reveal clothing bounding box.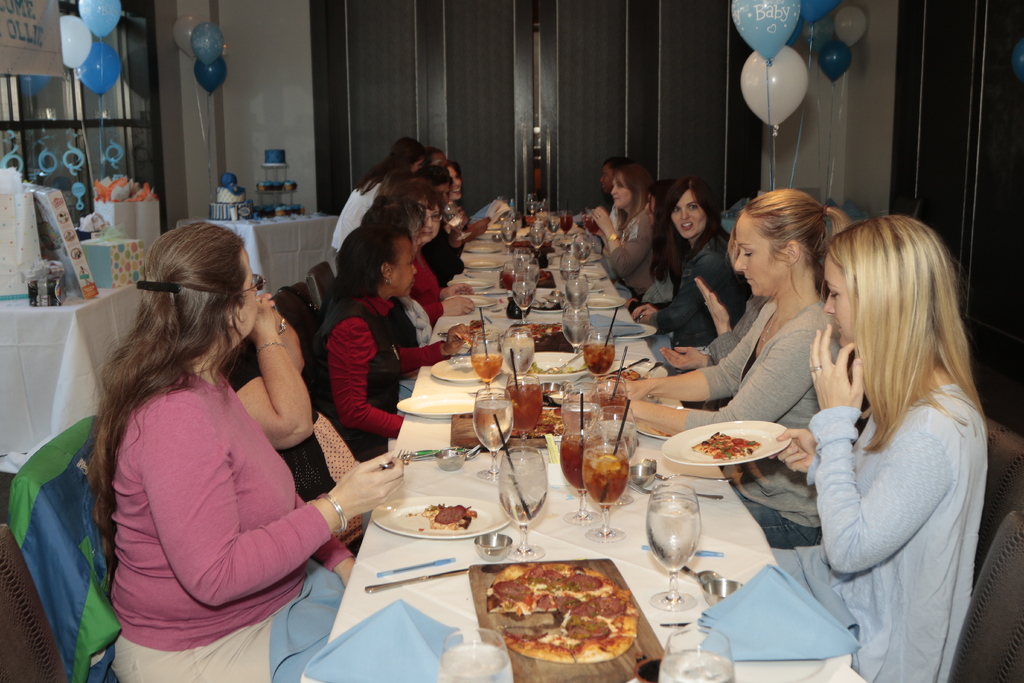
Revealed: left=768, top=384, right=987, bottom=682.
